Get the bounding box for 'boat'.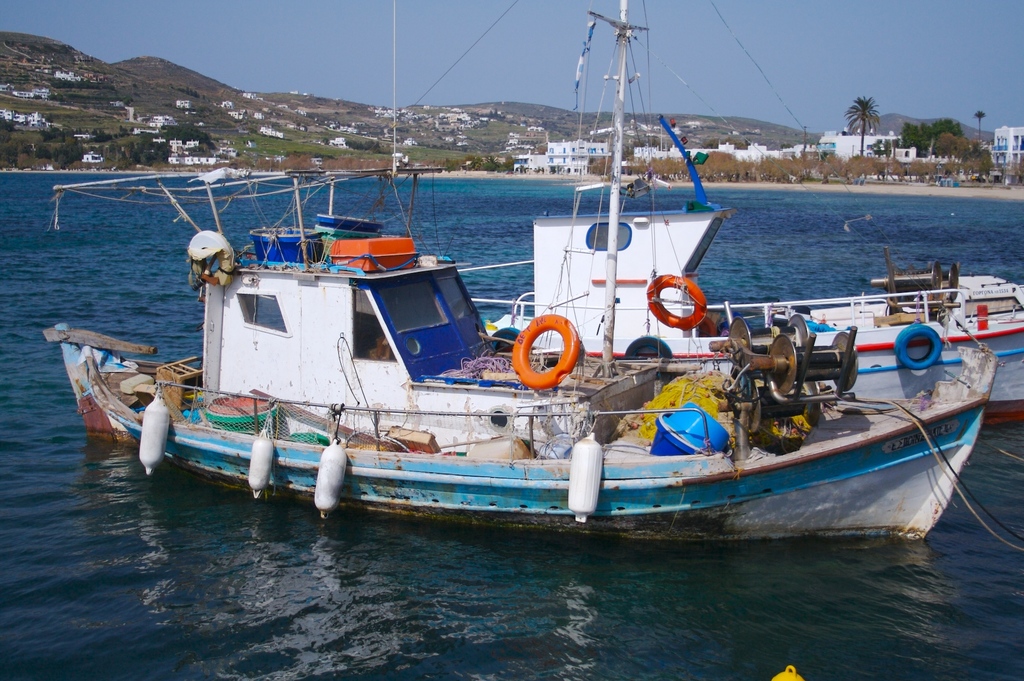
box=[441, 0, 1023, 426].
